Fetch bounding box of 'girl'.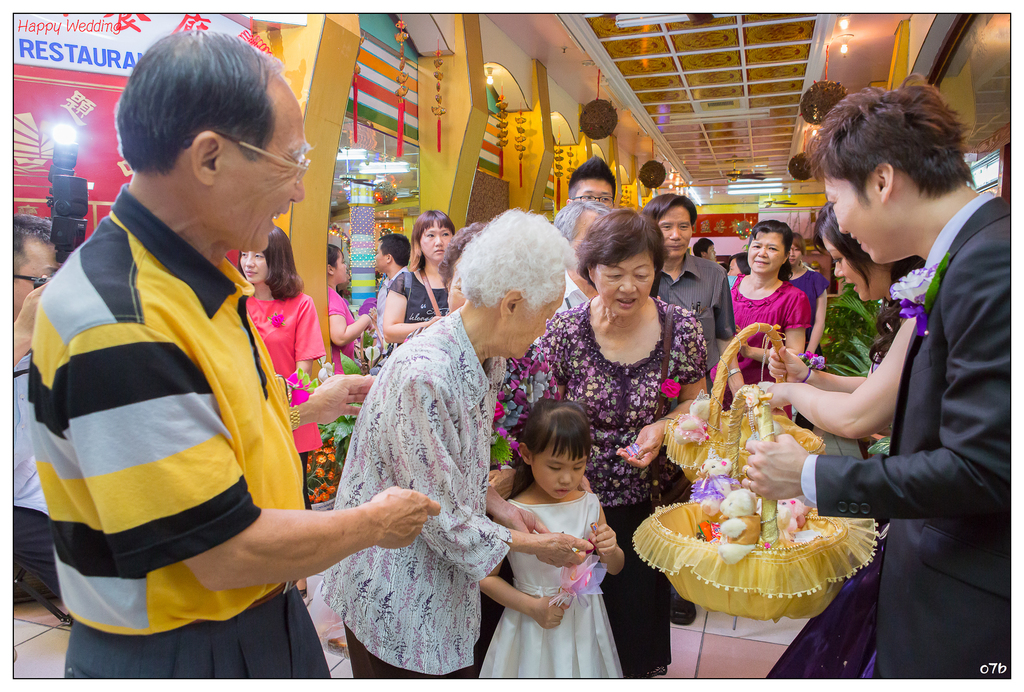
Bbox: (481, 401, 622, 679).
